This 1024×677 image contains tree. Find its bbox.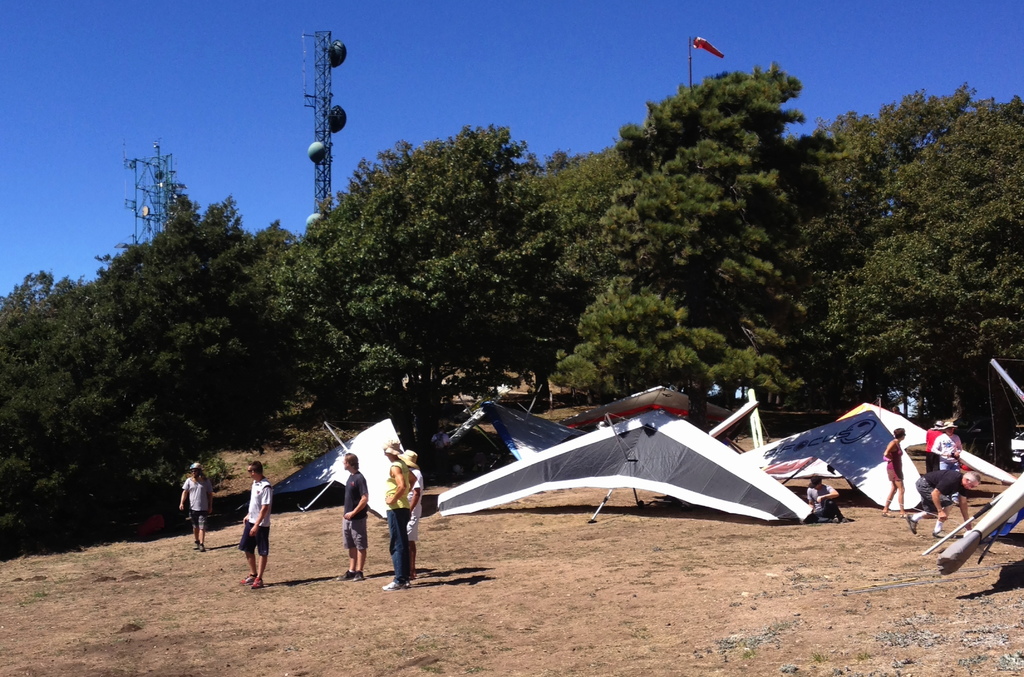
[576,52,859,353].
